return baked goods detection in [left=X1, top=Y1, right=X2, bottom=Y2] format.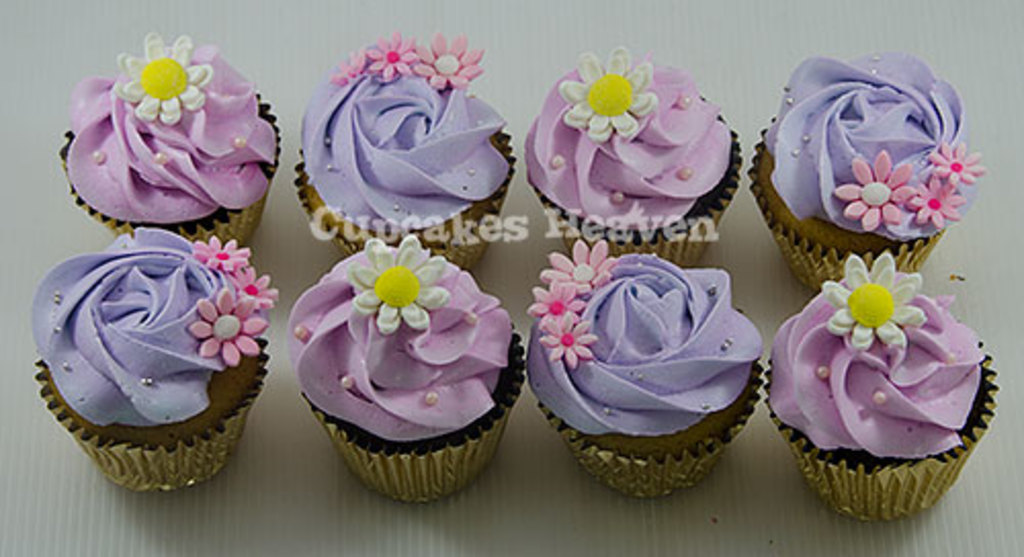
[left=766, top=252, right=1016, bottom=530].
